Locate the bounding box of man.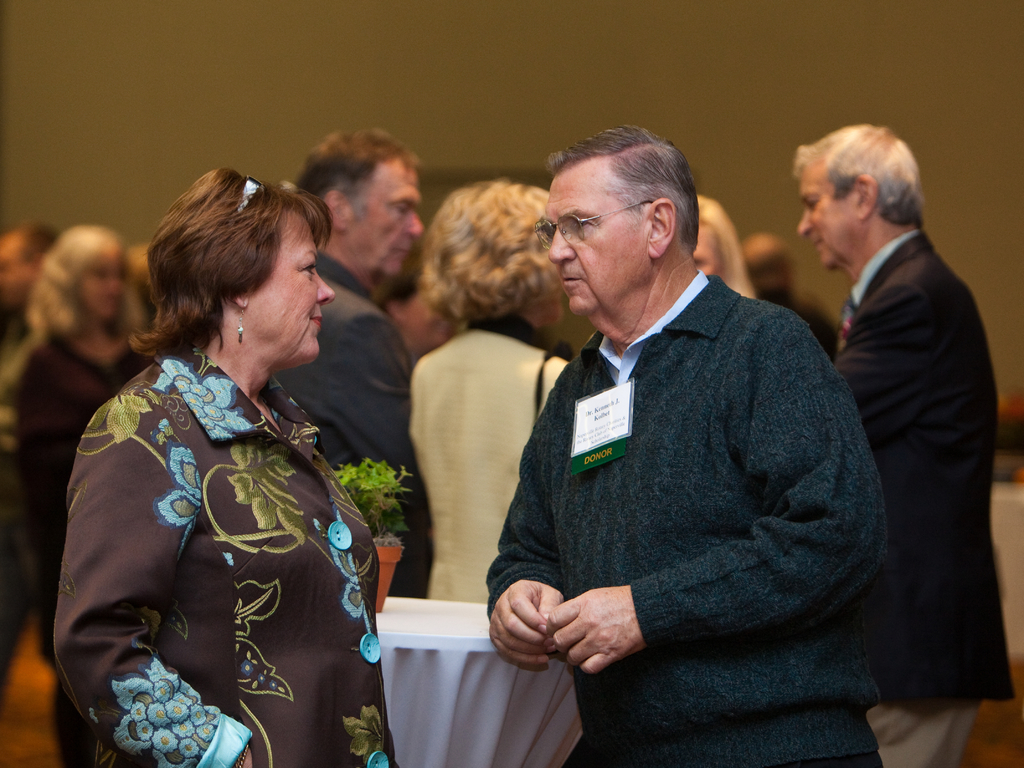
Bounding box: 794:122:1017:767.
